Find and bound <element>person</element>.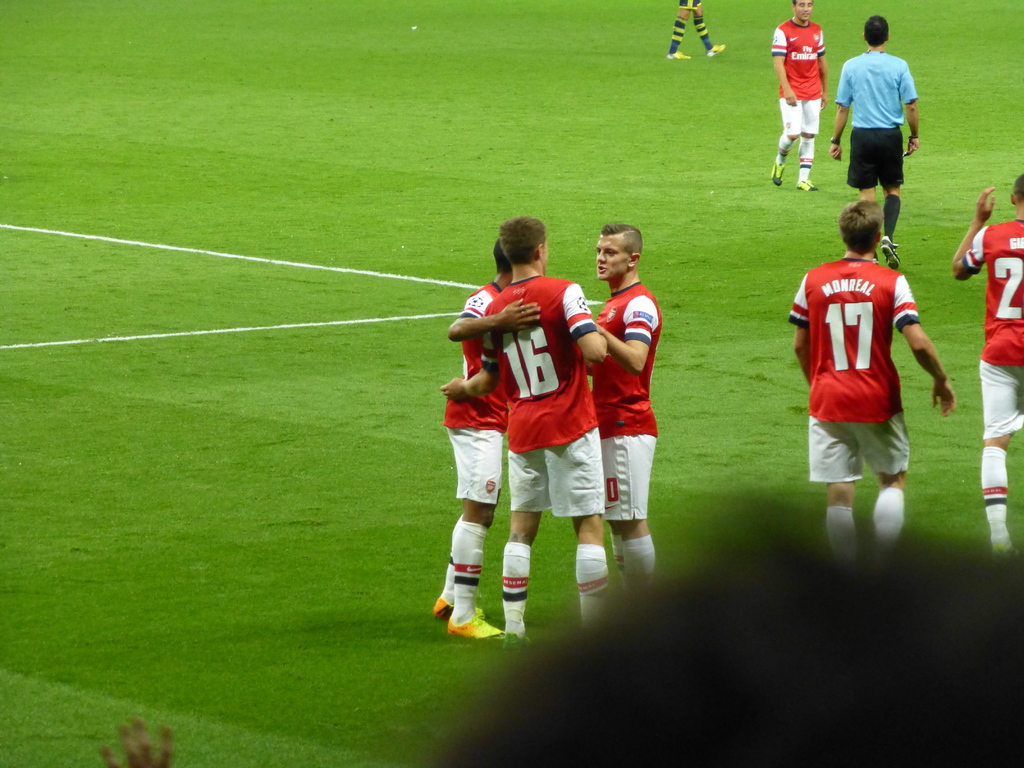
Bound: 669, 0, 726, 60.
